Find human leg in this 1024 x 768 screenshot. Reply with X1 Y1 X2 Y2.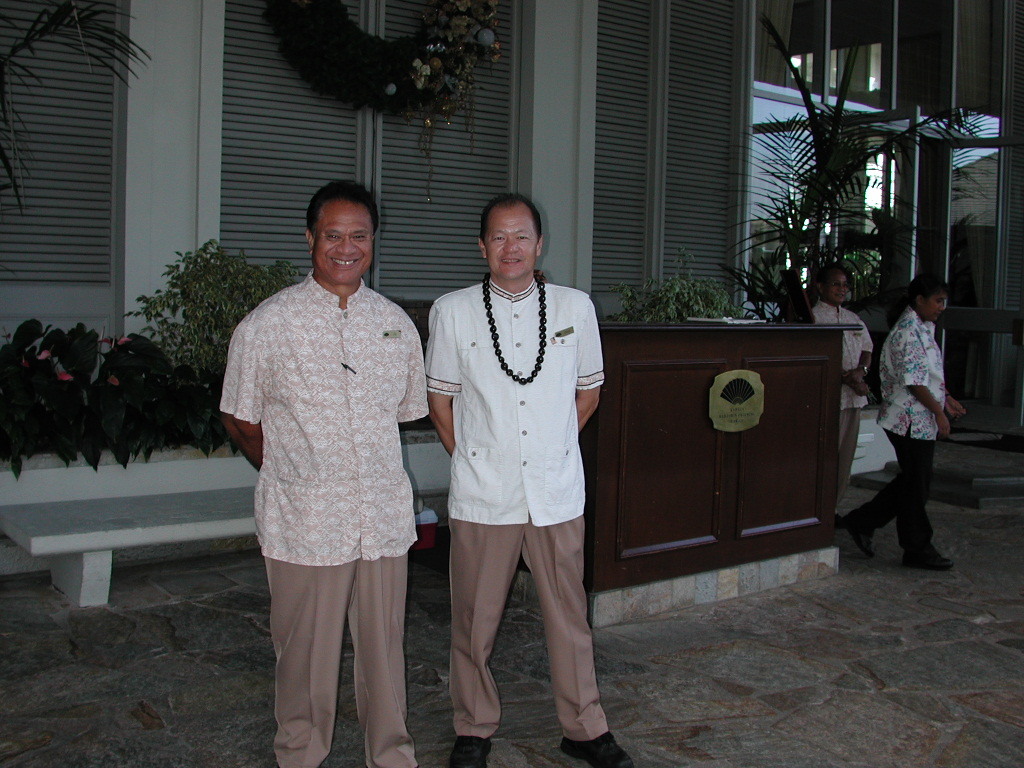
446 518 520 767.
